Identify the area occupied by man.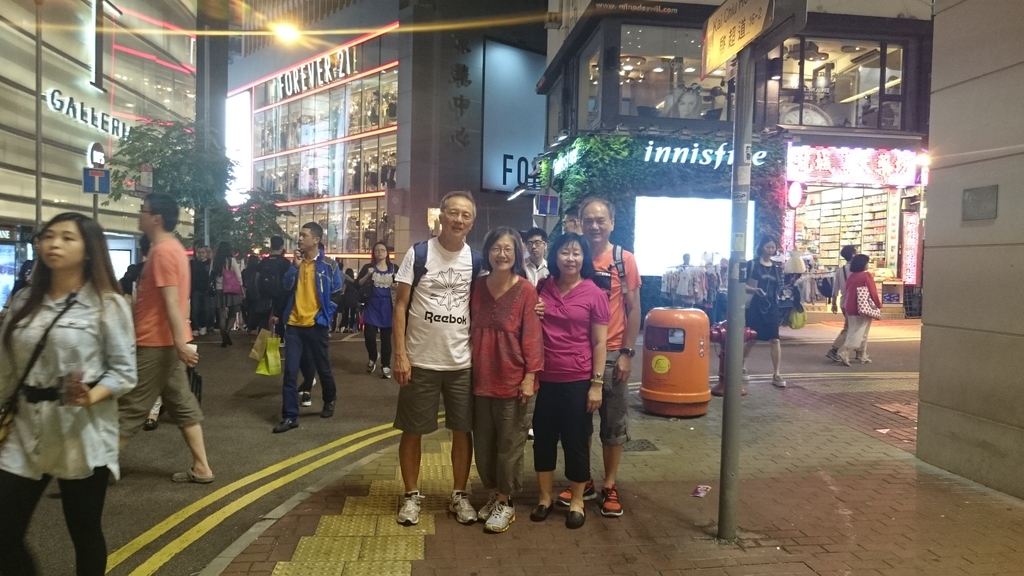
Area: (113, 191, 214, 483).
